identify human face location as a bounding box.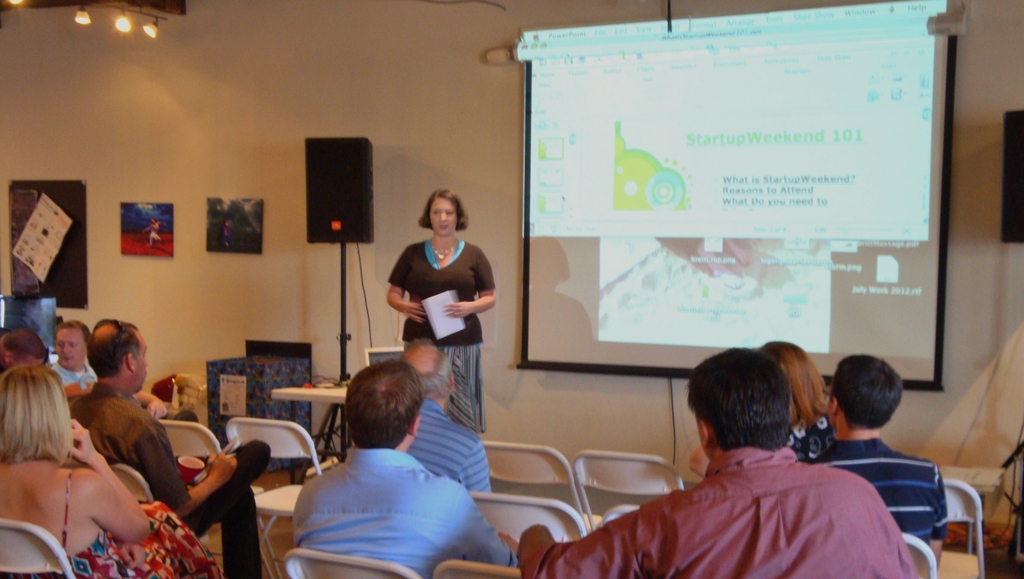
x1=429, y1=195, x2=458, y2=238.
